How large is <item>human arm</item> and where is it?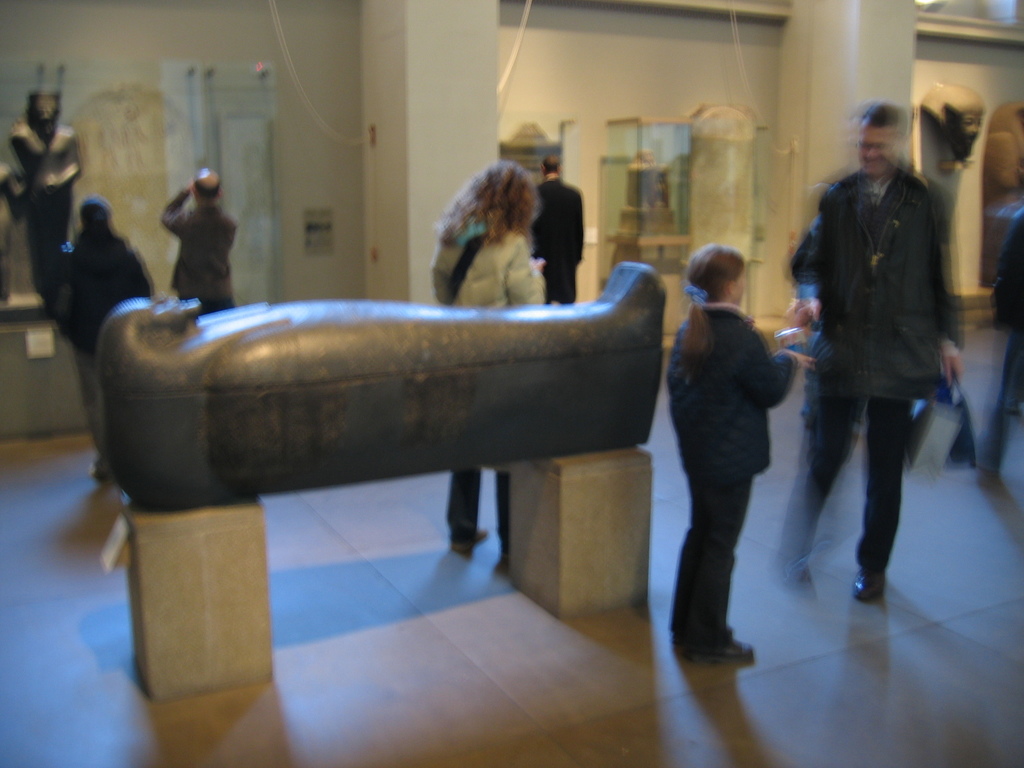
Bounding box: crop(791, 207, 837, 330).
